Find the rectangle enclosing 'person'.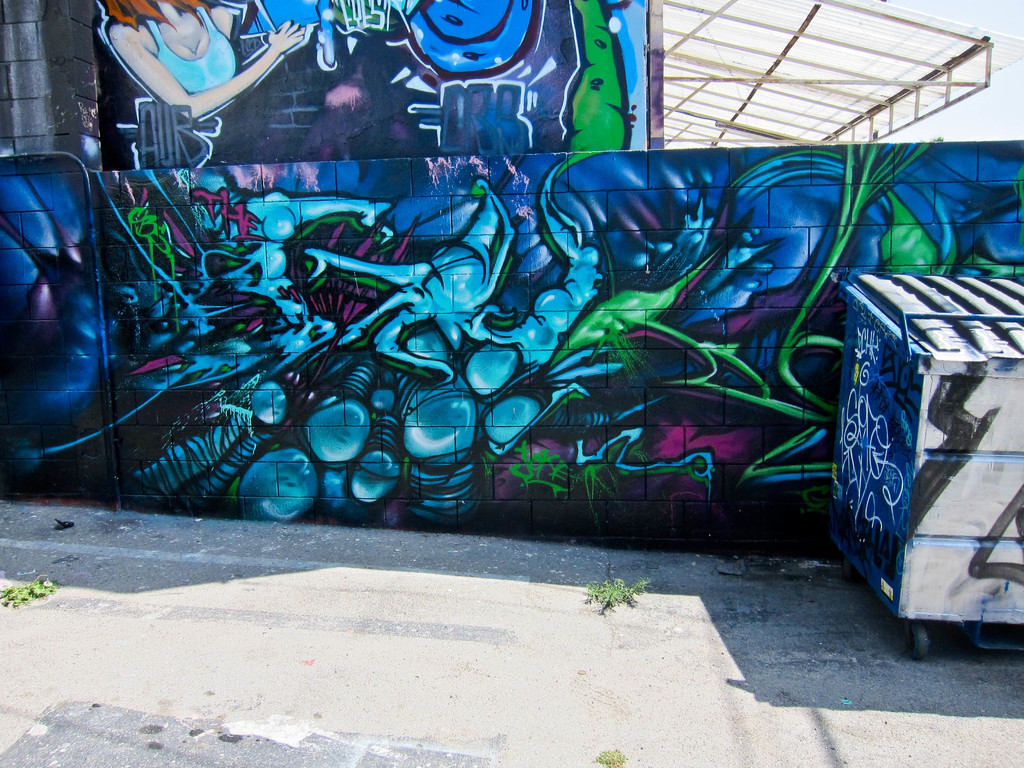
rect(95, 0, 316, 159).
